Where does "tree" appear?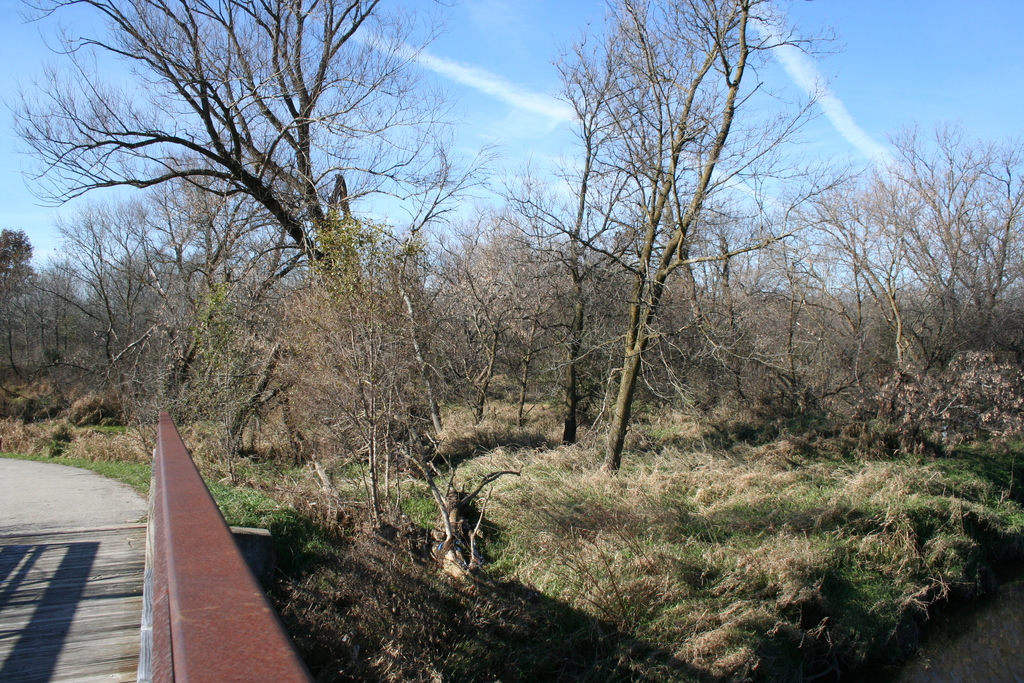
Appears at l=0, t=0, r=463, b=288.
